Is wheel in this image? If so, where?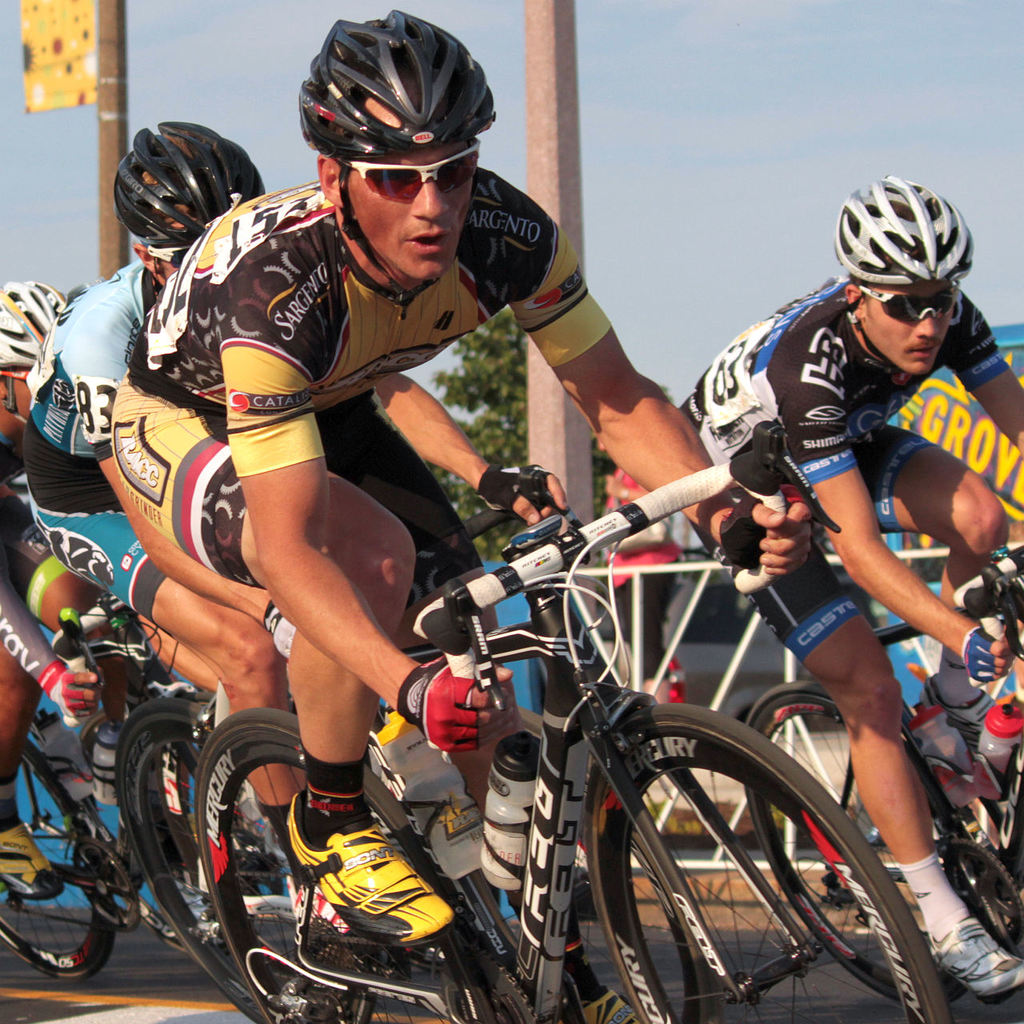
Yes, at region(742, 675, 976, 1008).
